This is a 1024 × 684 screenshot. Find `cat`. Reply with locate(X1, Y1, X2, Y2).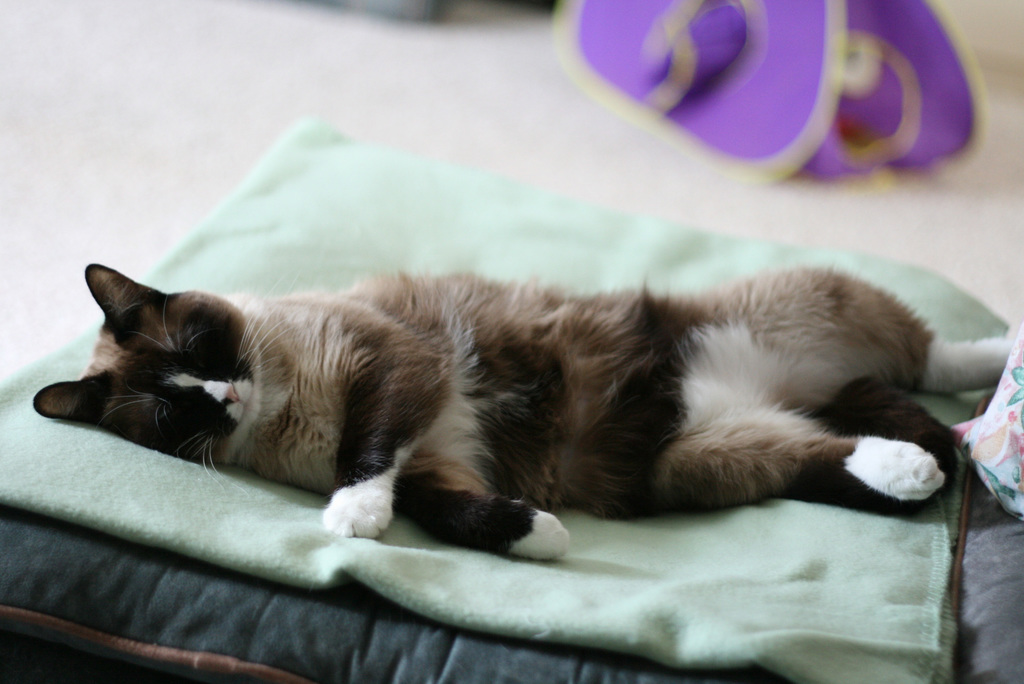
locate(29, 256, 1014, 556).
